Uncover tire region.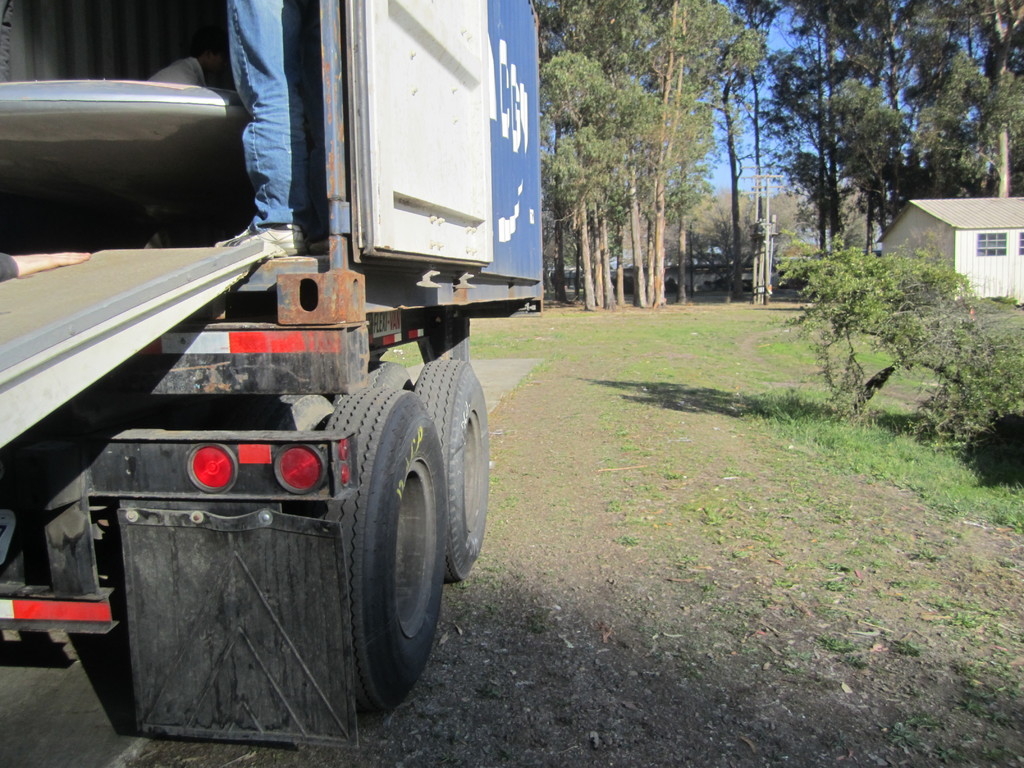
Uncovered: <bbox>368, 359, 412, 399</bbox>.
